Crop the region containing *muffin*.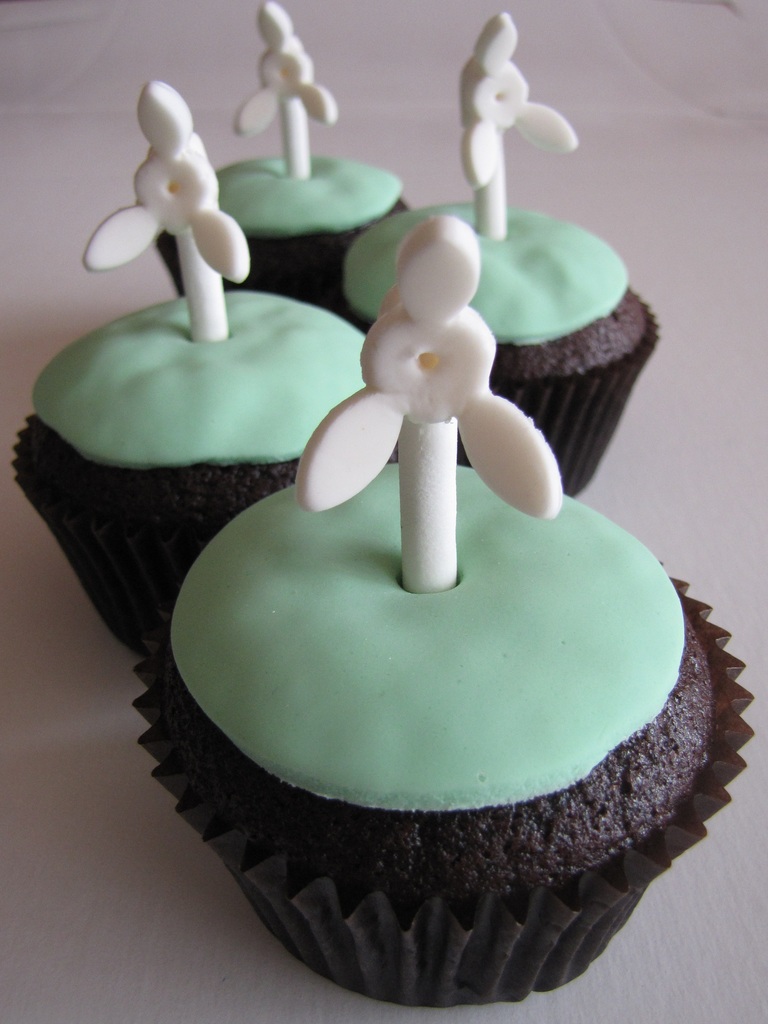
Crop region: [x1=133, y1=430, x2=756, y2=1023].
